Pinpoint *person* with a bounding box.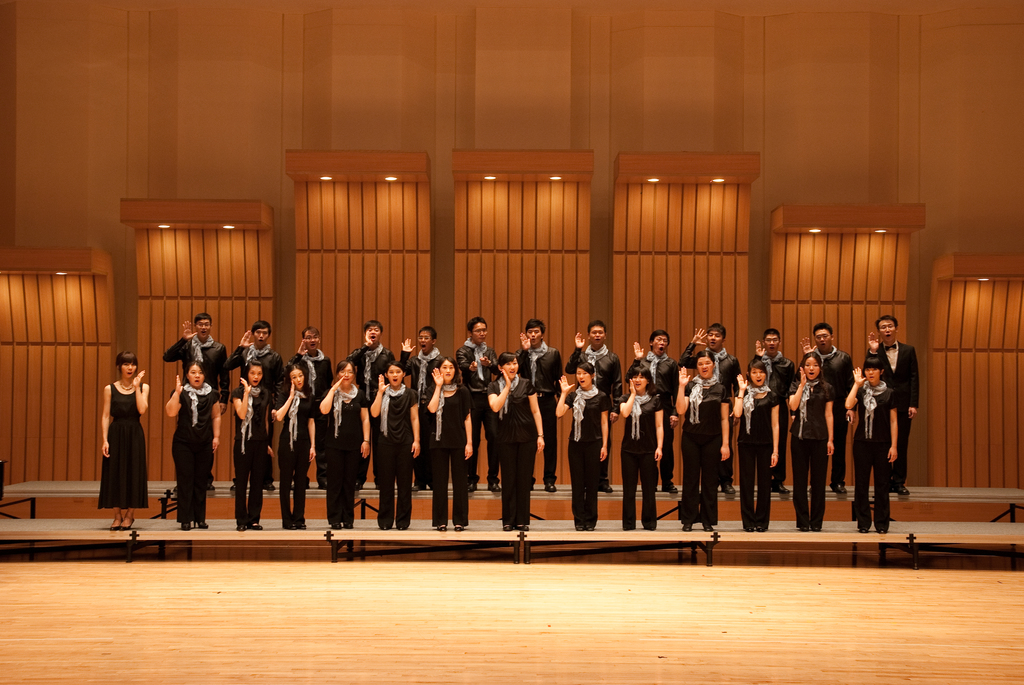
bbox(426, 357, 471, 531).
